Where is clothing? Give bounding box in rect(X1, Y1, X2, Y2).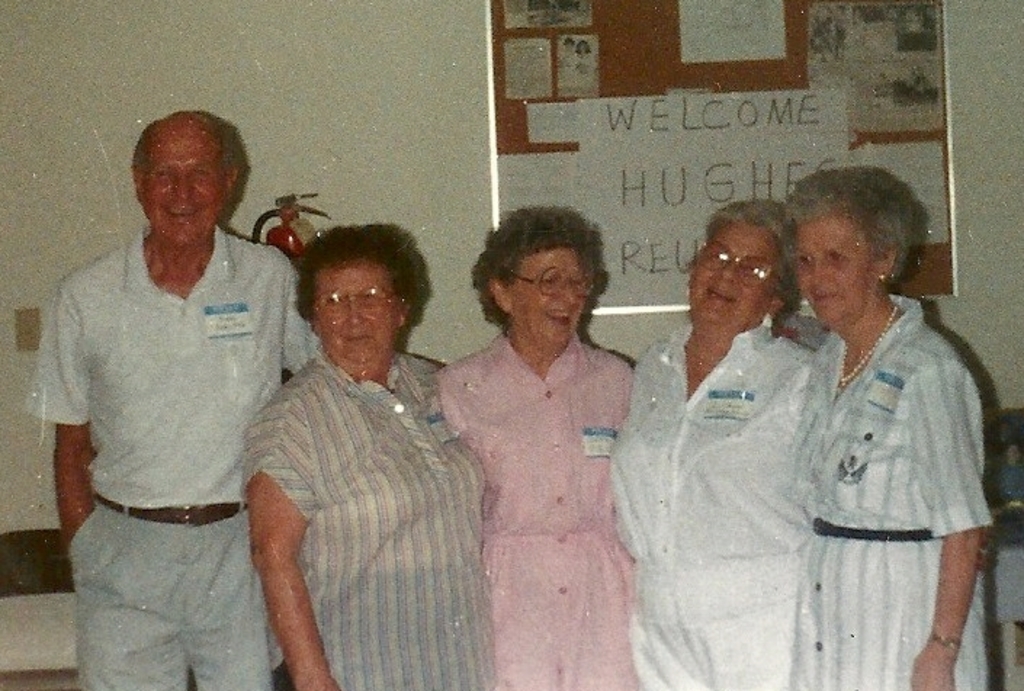
rect(15, 228, 334, 690).
